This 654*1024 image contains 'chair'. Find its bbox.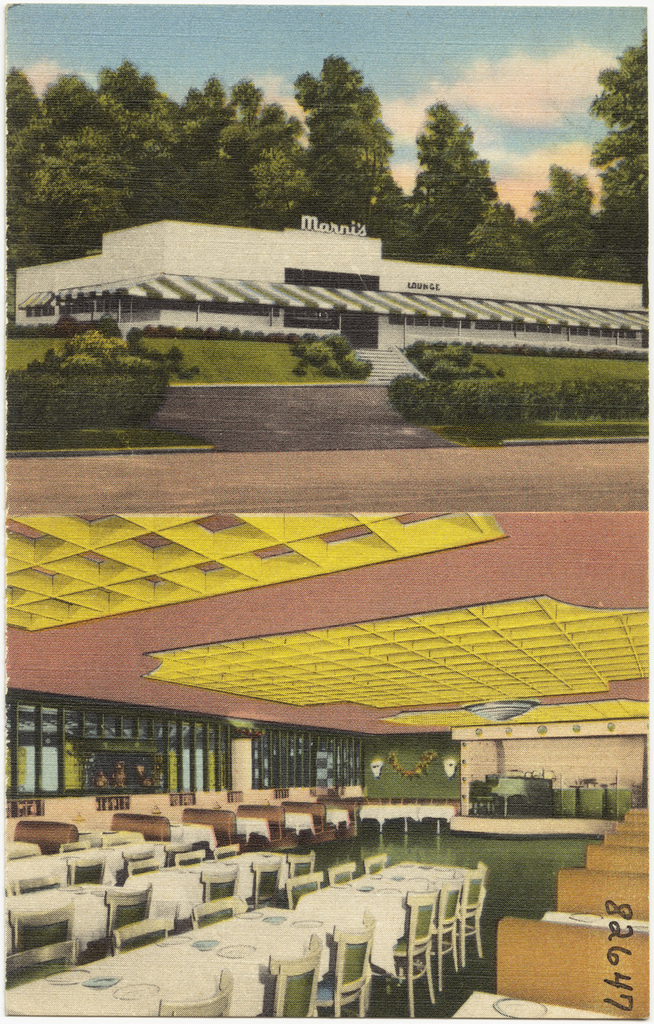
select_region(102, 881, 153, 950).
